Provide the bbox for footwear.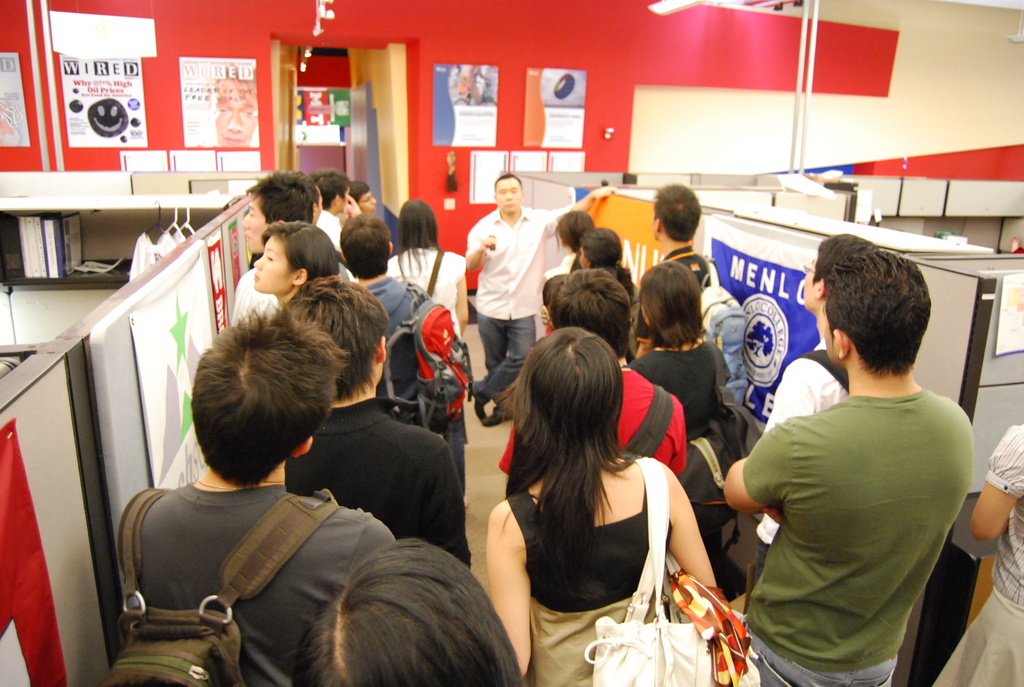
bbox(477, 402, 515, 432).
